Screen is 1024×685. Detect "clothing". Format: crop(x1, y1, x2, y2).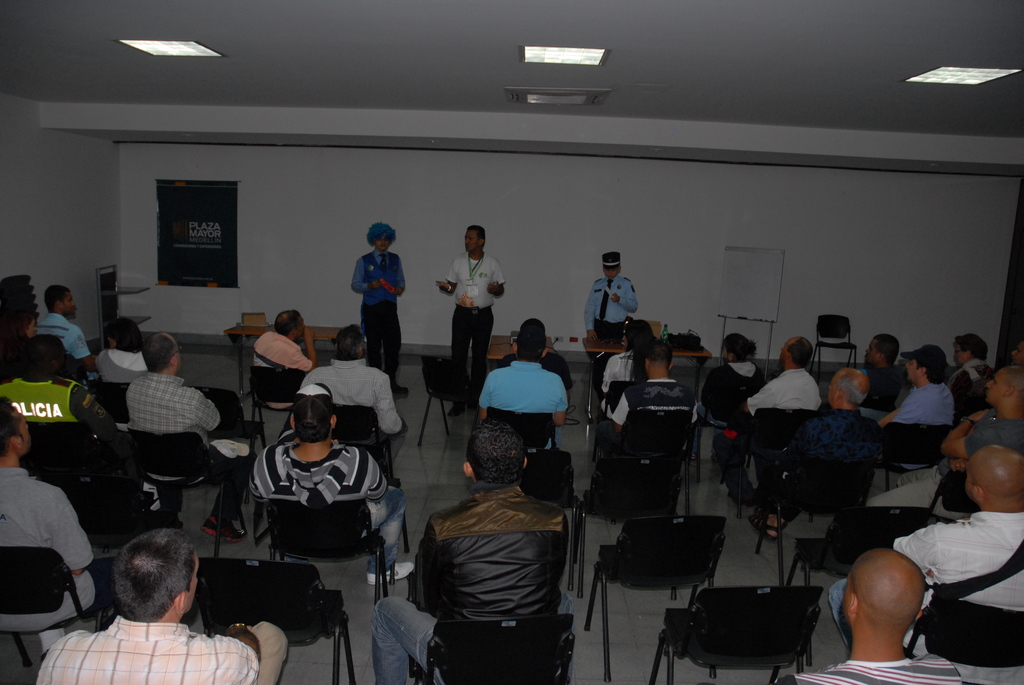
crop(243, 436, 413, 582).
